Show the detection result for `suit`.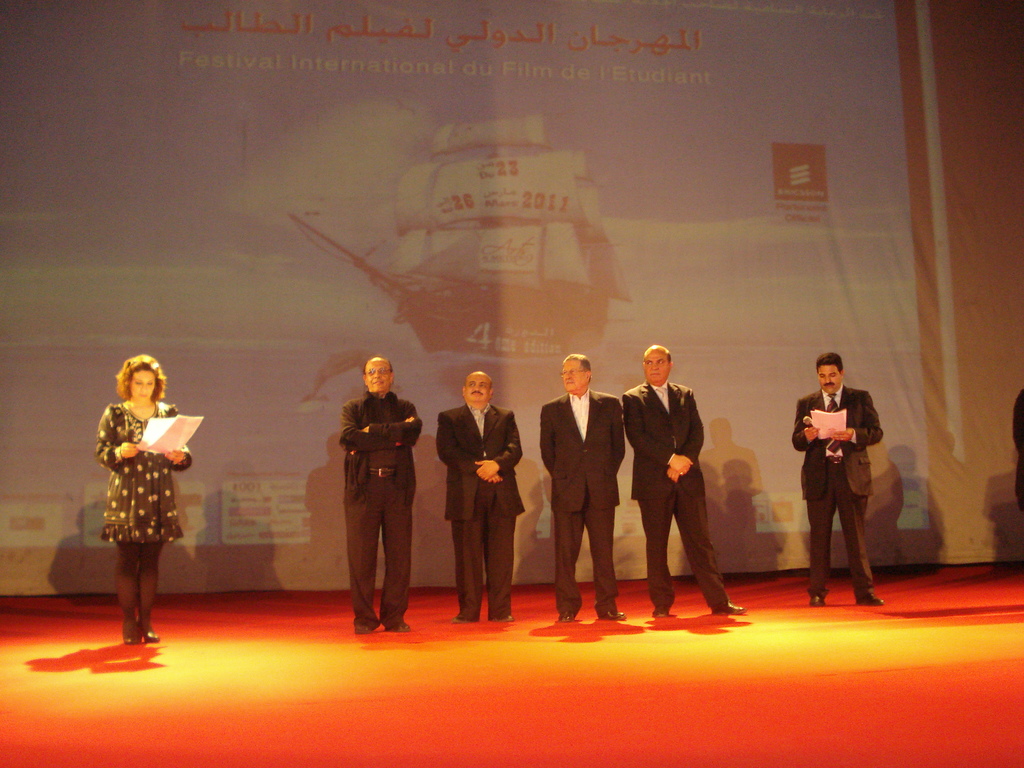
rect(618, 379, 733, 611).
